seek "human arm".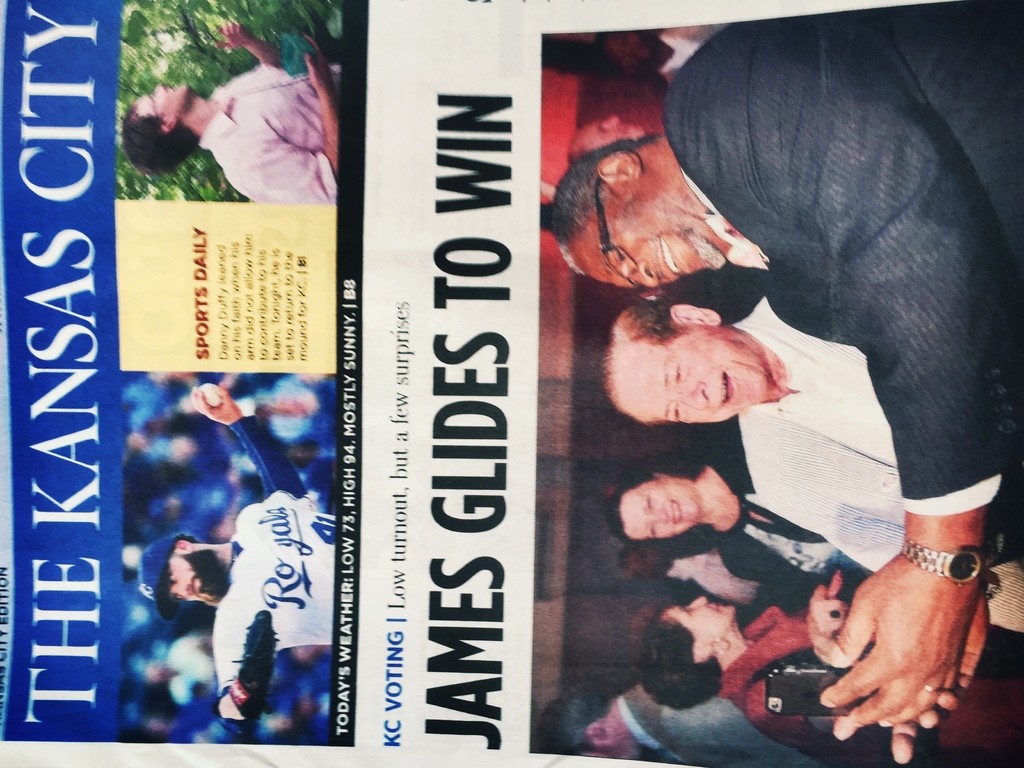
locate(813, 586, 849, 669).
